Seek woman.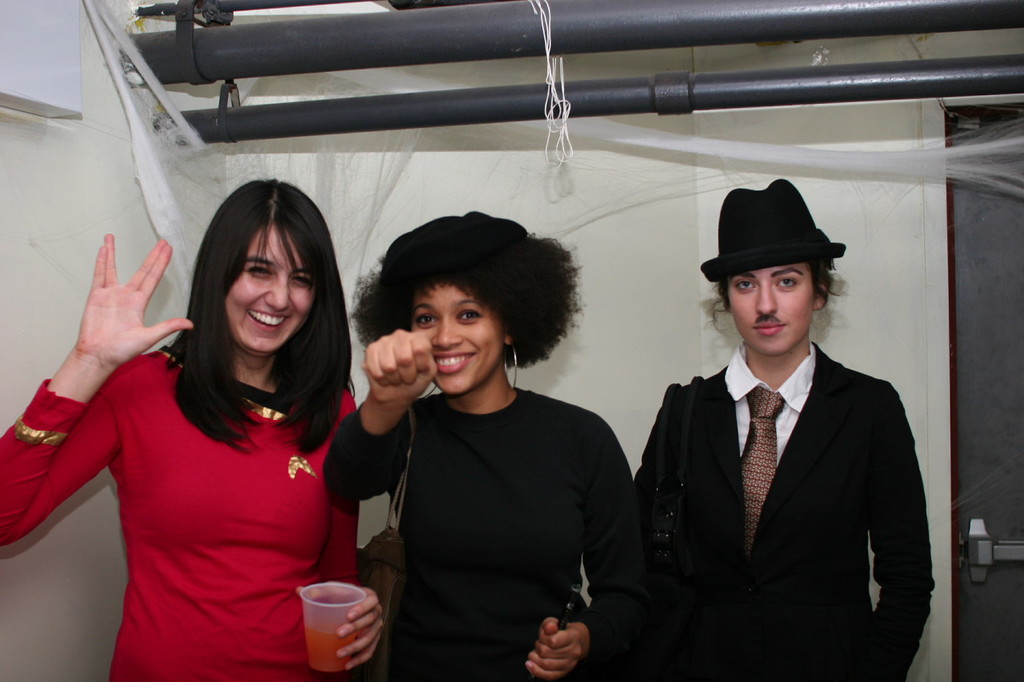
(x1=625, y1=177, x2=934, y2=681).
